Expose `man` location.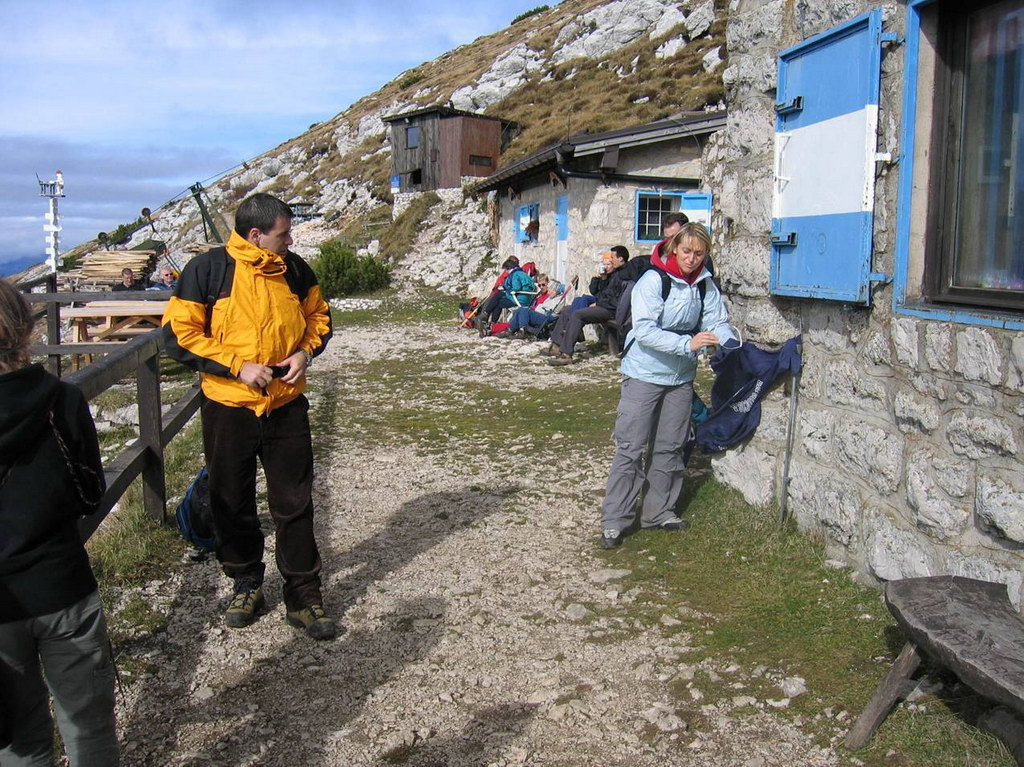
Exposed at 506:271:561:329.
